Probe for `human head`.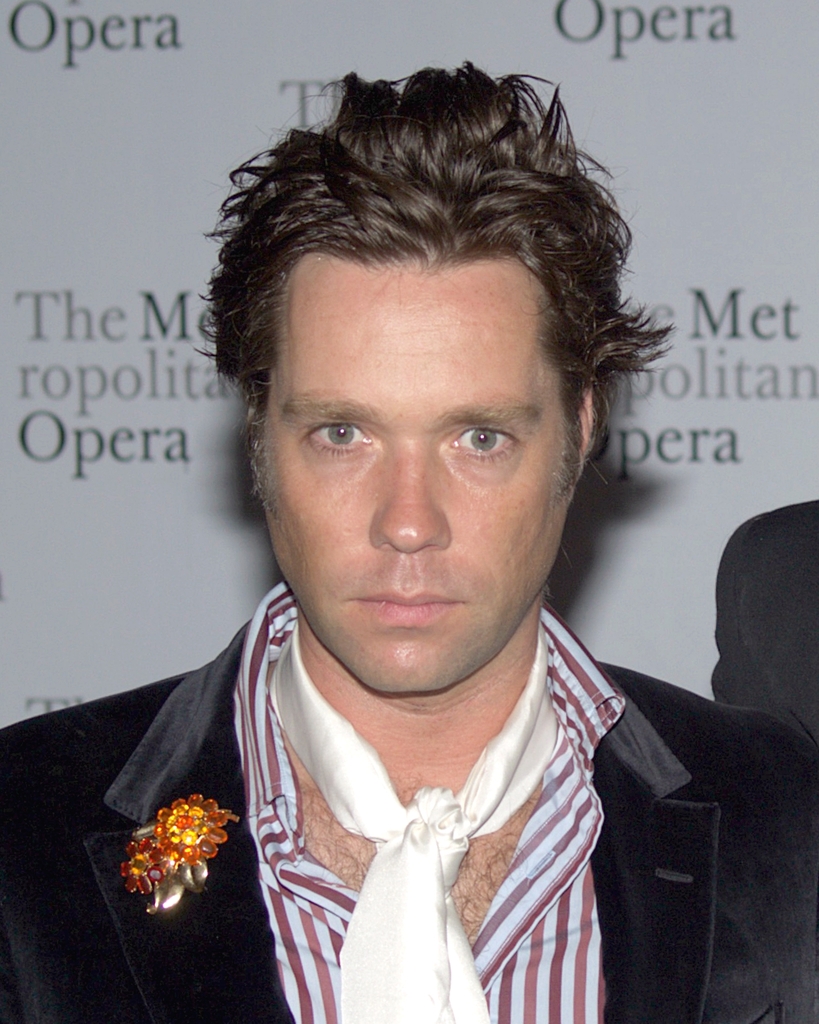
Probe result: 223 110 640 670.
